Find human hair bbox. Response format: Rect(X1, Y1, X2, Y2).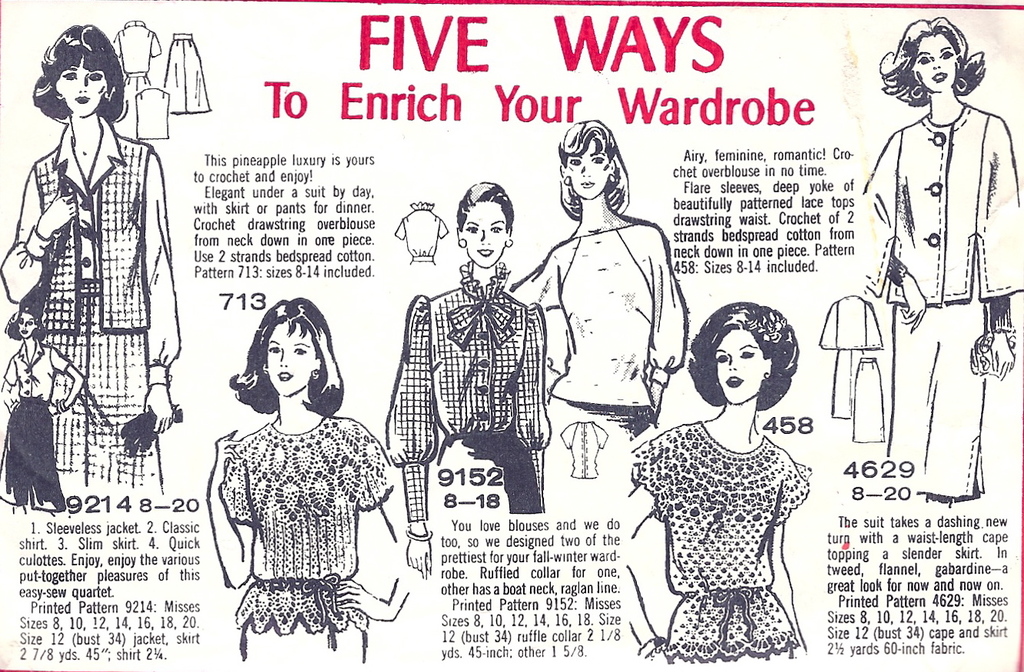
Rect(455, 174, 508, 231).
